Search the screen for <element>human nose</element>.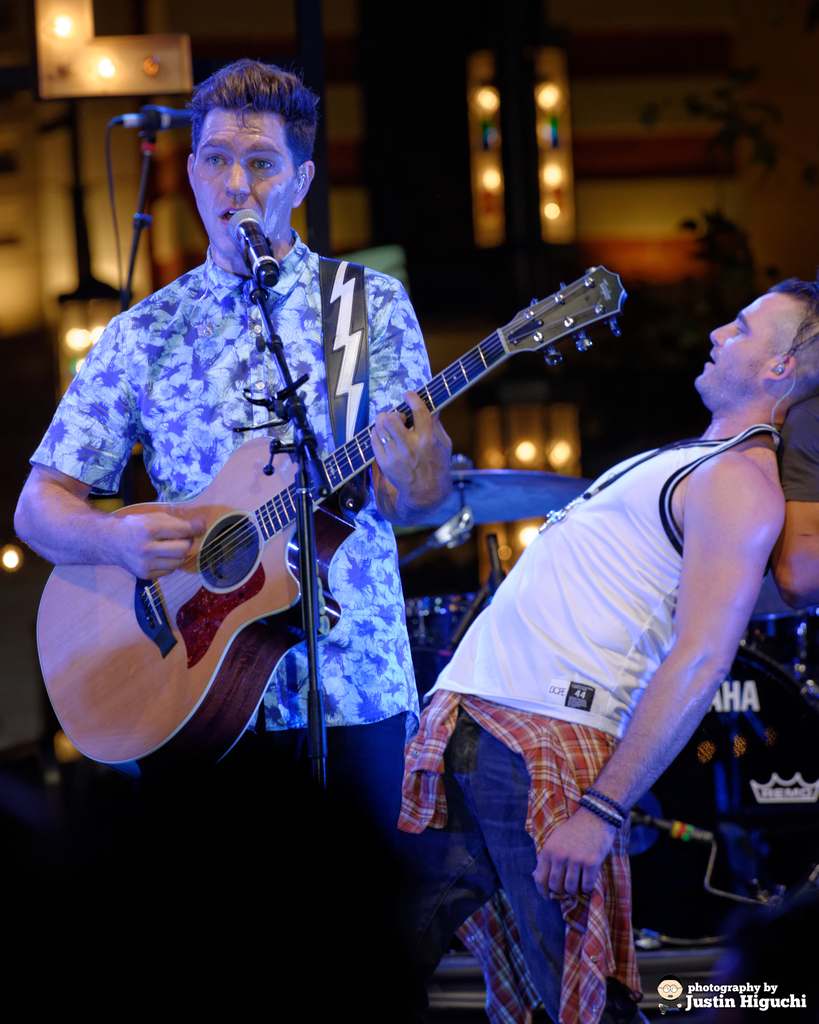
Found at locate(225, 162, 244, 199).
